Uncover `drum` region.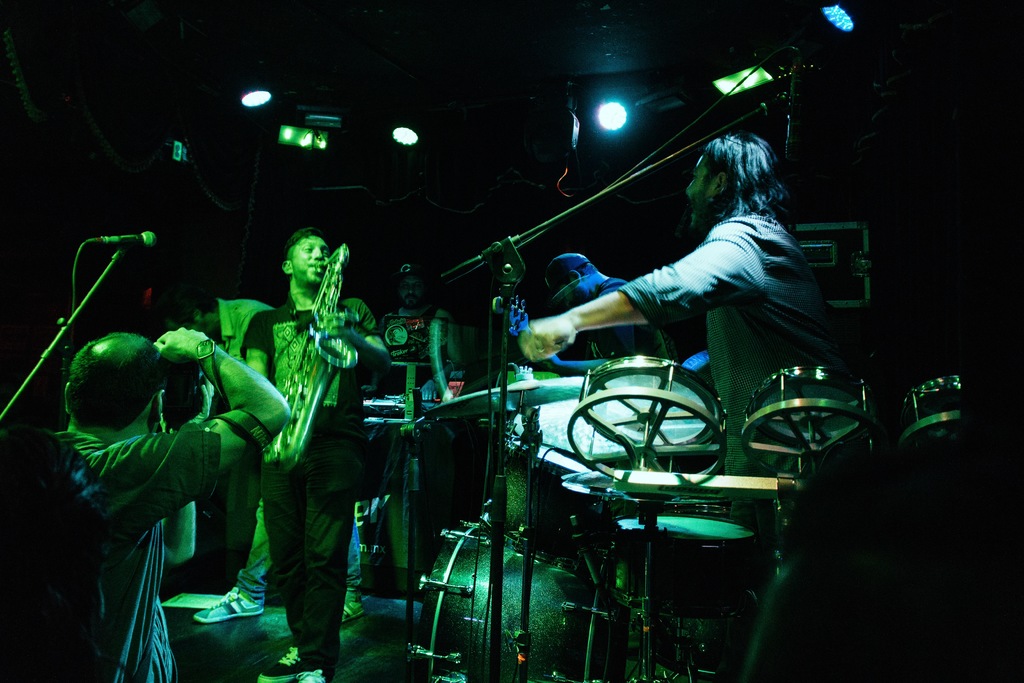
Uncovered: x1=564 y1=358 x2=728 y2=486.
